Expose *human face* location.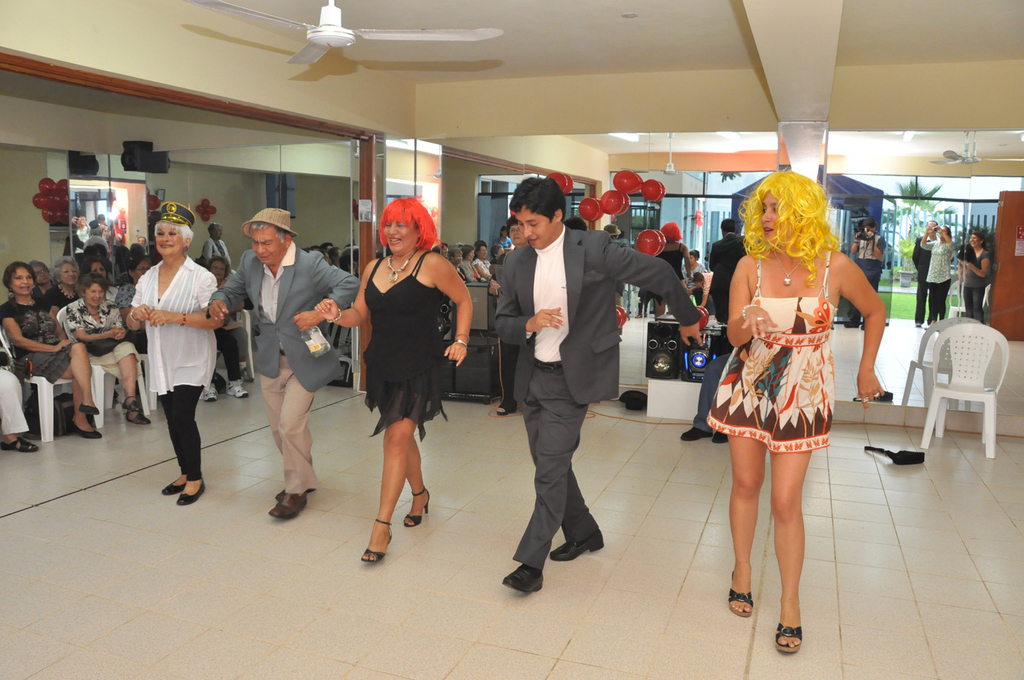
Exposed at (left=383, top=214, right=418, bottom=253).
